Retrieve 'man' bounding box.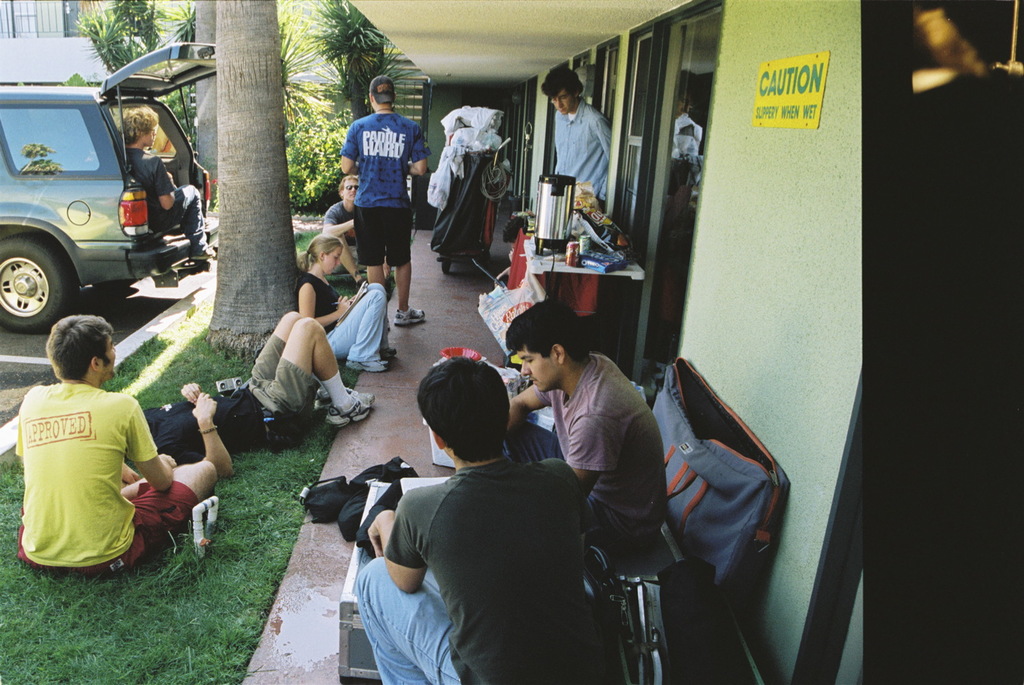
Bounding box: 330:71:430:330.
